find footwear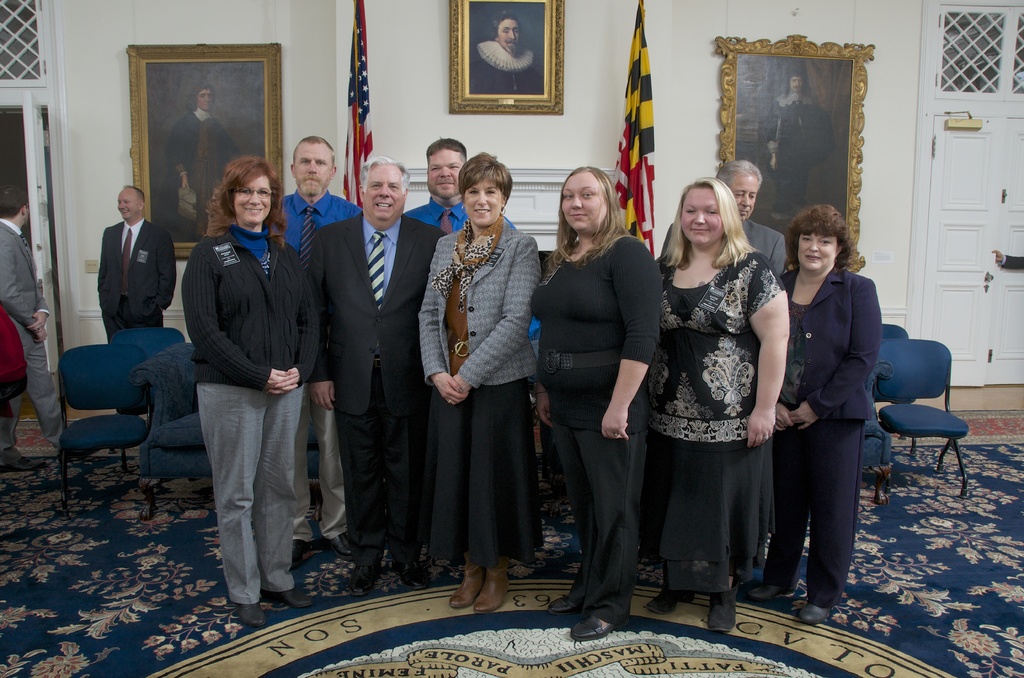
crop(650, 579, 700, 618)
